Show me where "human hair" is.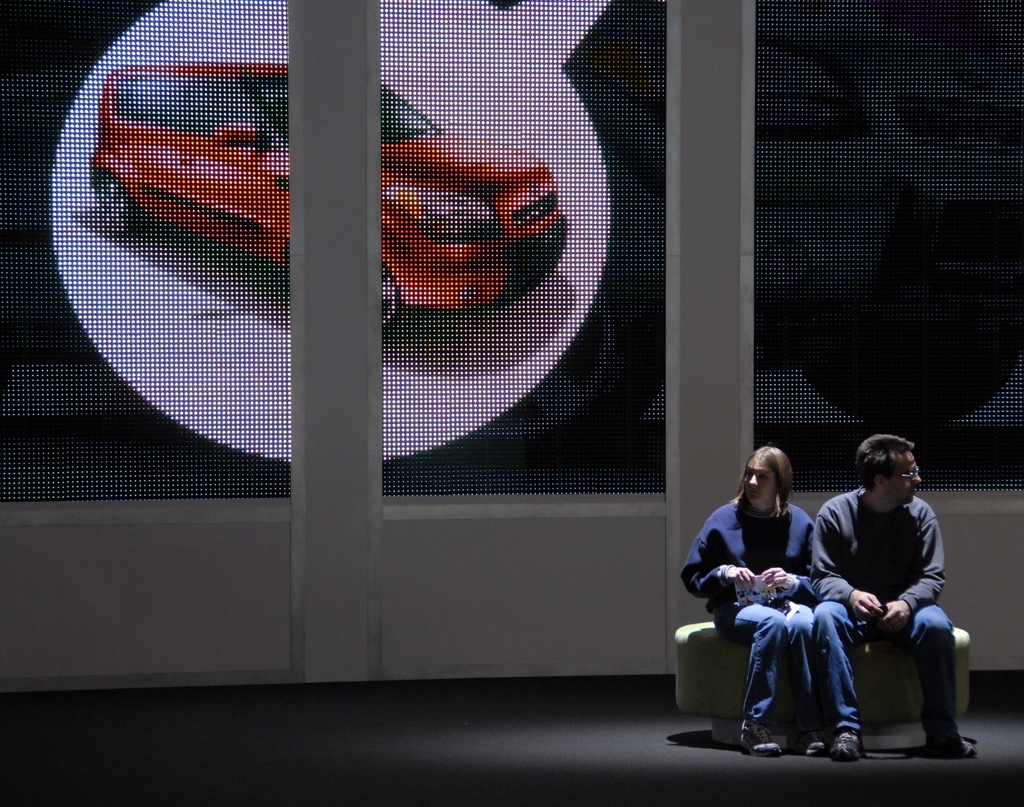
"human hair" is at <region>730, 445, 795, 519</region>.
